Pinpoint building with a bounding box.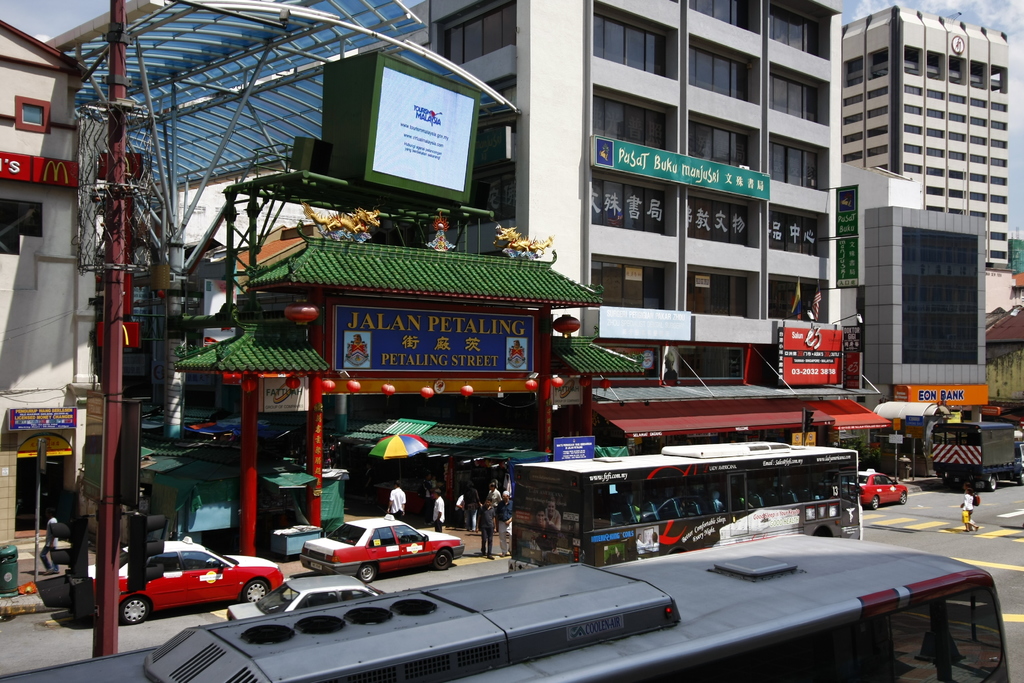
region(839, 10, 1009, 267).
